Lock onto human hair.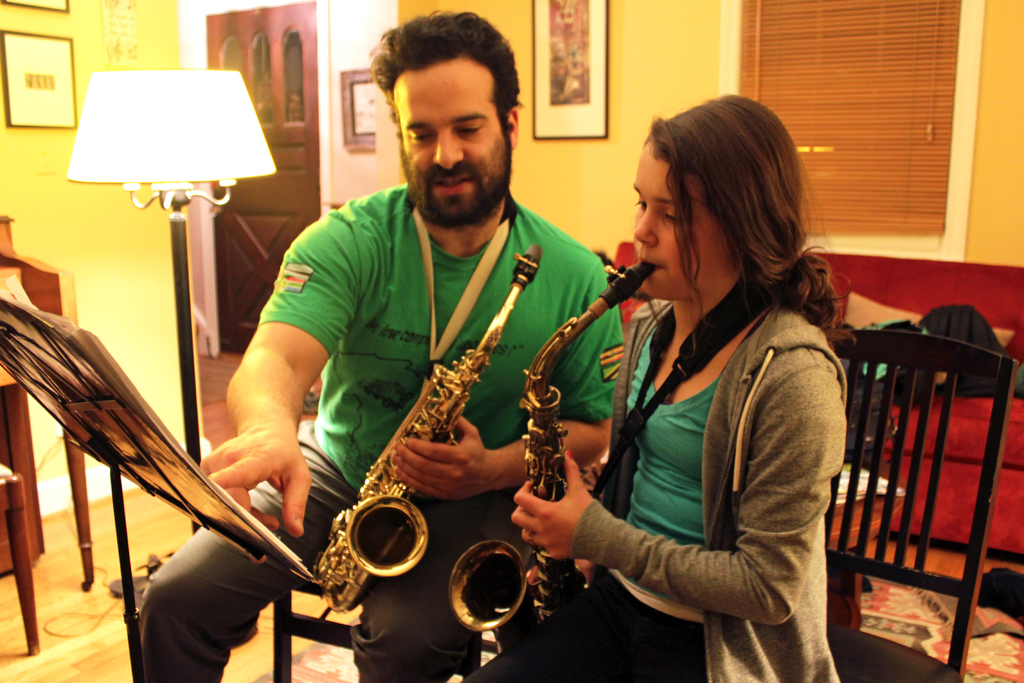
Locked: {"x1": 622, "y1": 107, "x2": 828, "y2": 342}.
